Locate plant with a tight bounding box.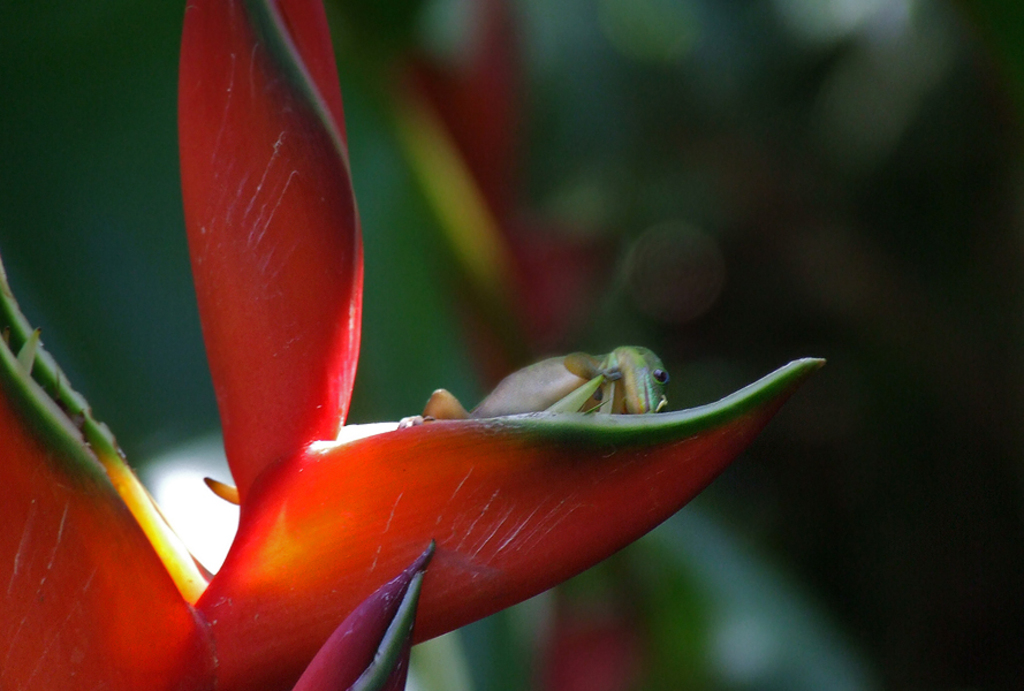
24, 39, 938, 690.
